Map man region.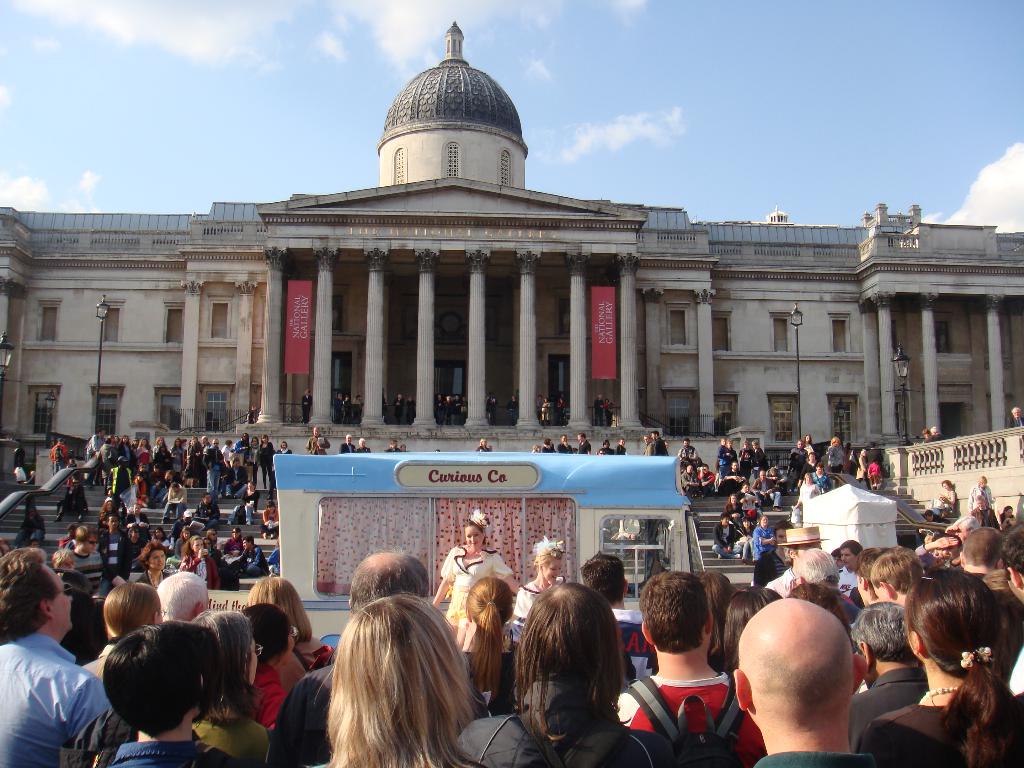
Mapped to left=698, top=458, right=716, bottom=493.
